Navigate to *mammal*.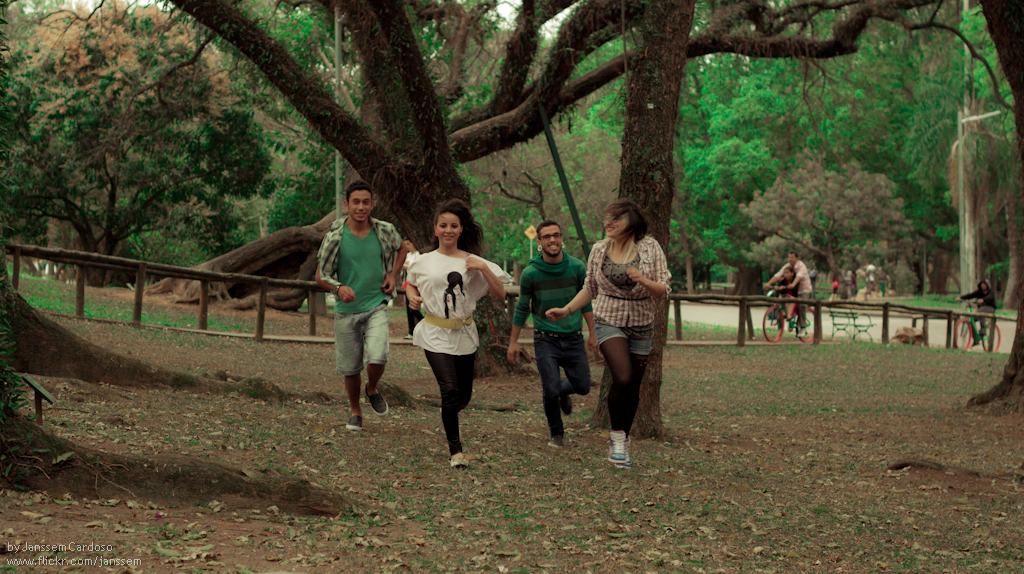
Navigation target: 313/180/404/429.
